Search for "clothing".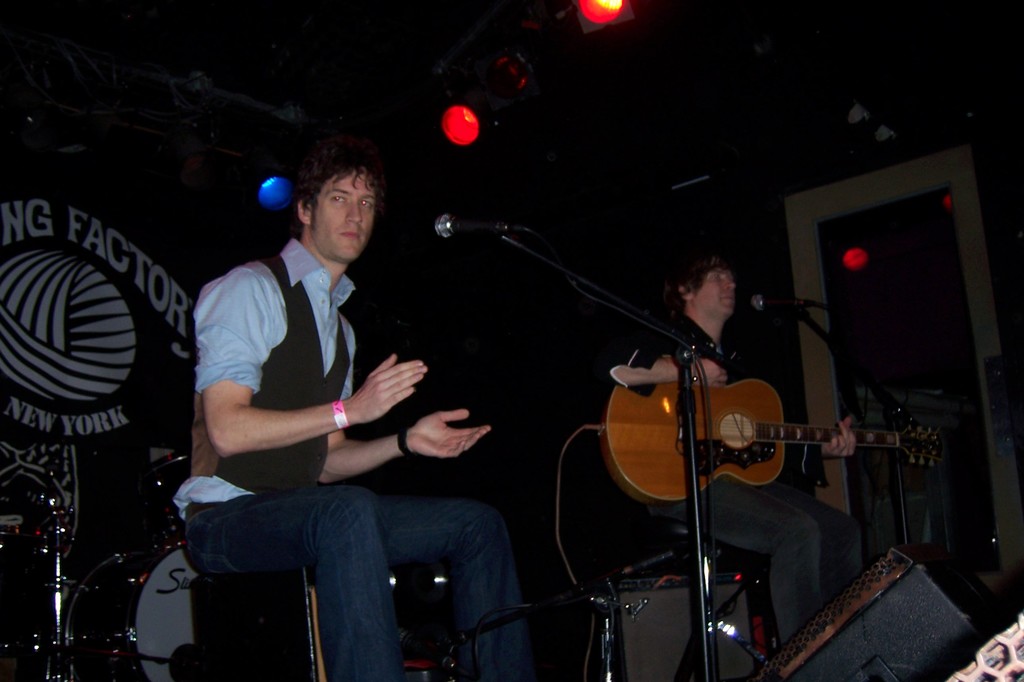
Found at detection(594, 314, 884, 652).
